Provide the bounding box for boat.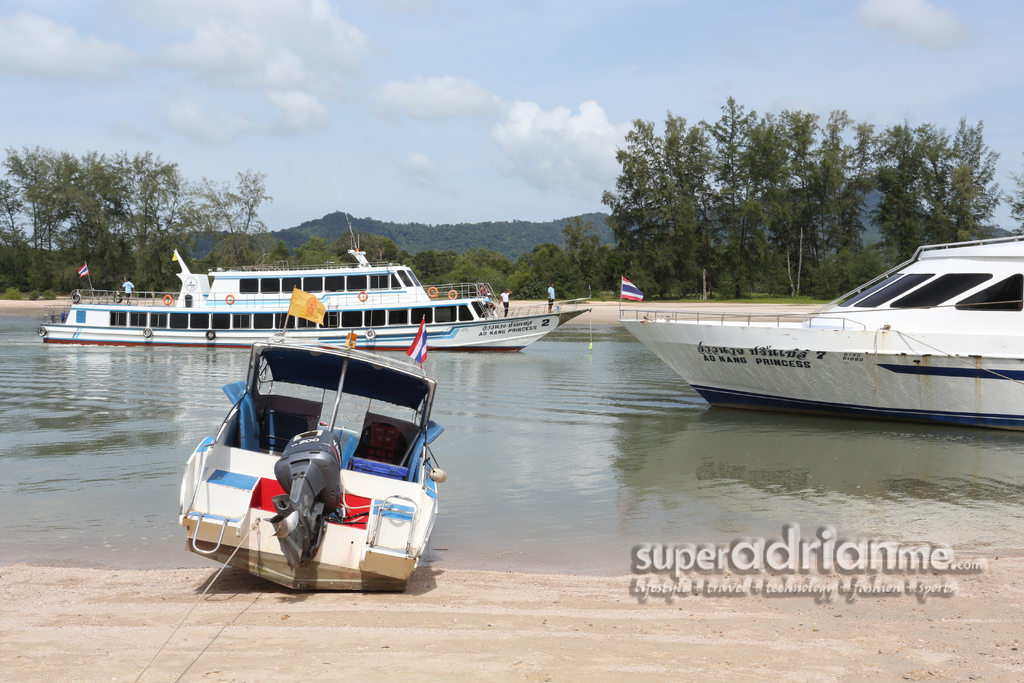
Rect(38, 213, 594, 352).
